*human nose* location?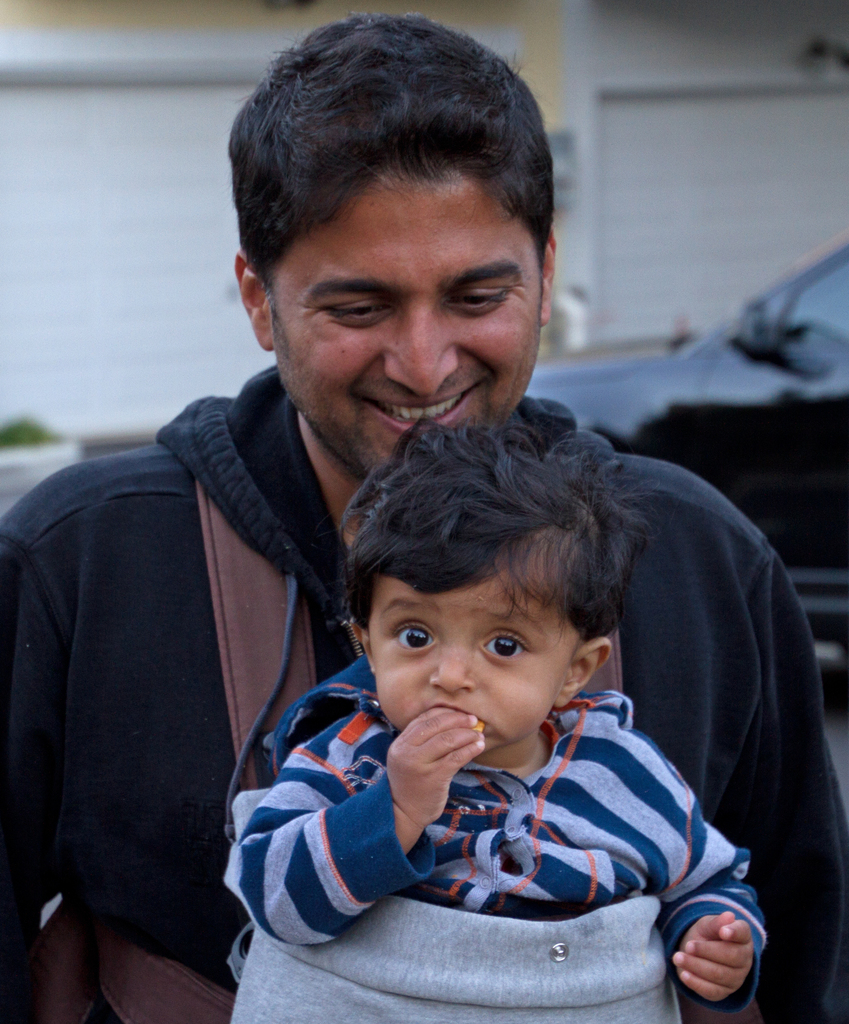
x1=429 y1=638 x2=478 y2=692
